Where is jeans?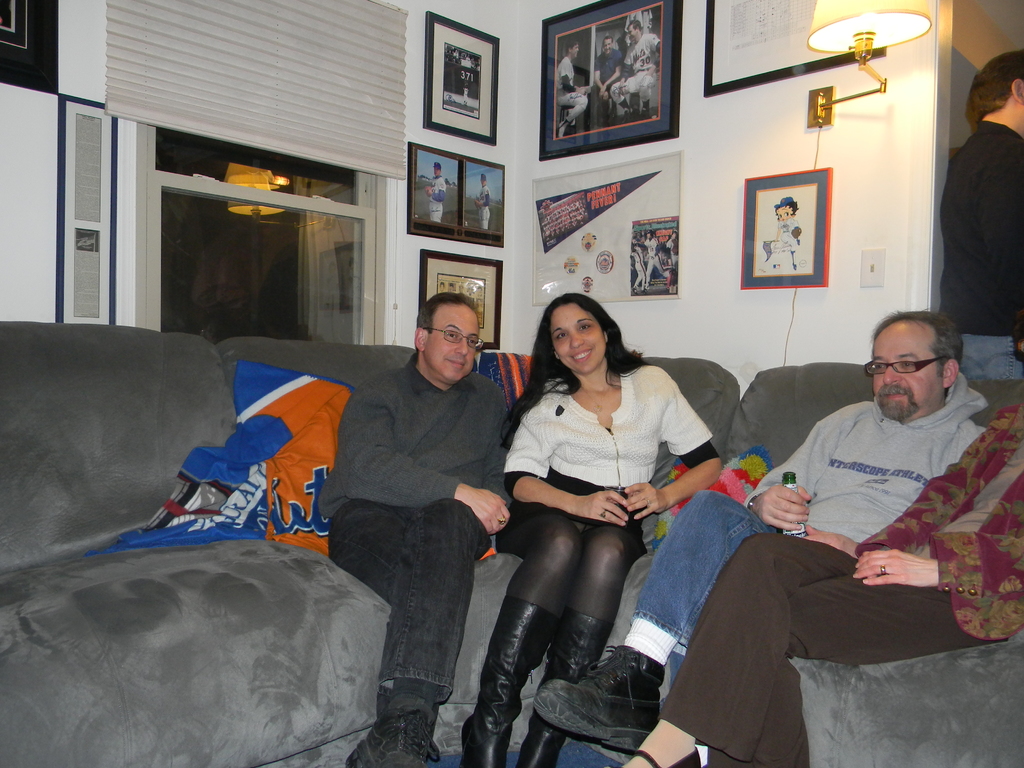
[633, 488, 776, 656].
